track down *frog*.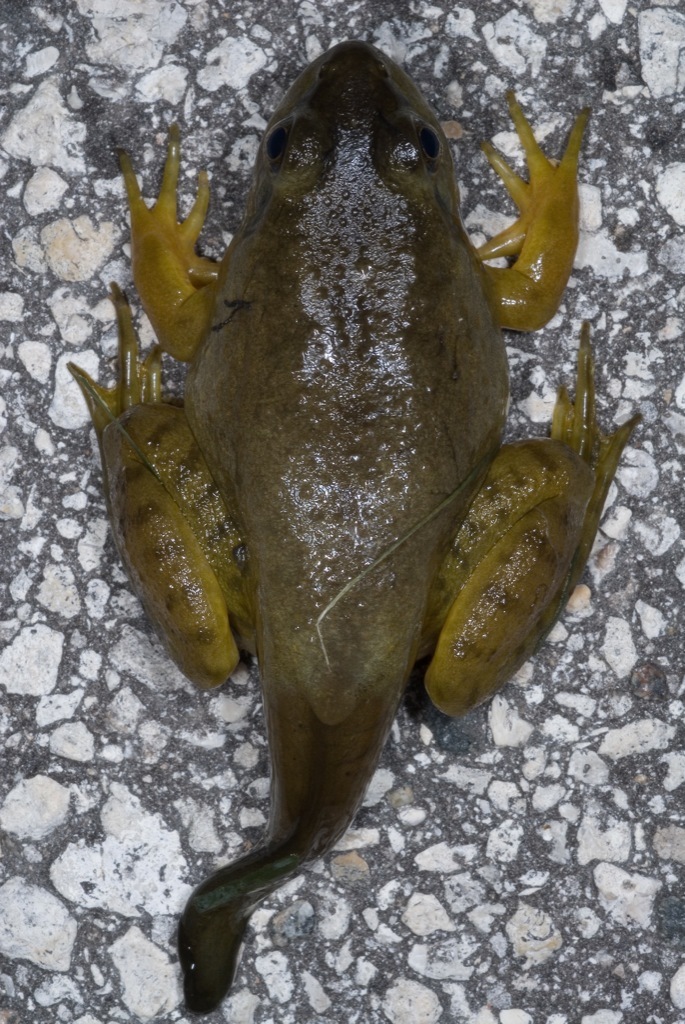
Tracked to 68/40/644/1019.
